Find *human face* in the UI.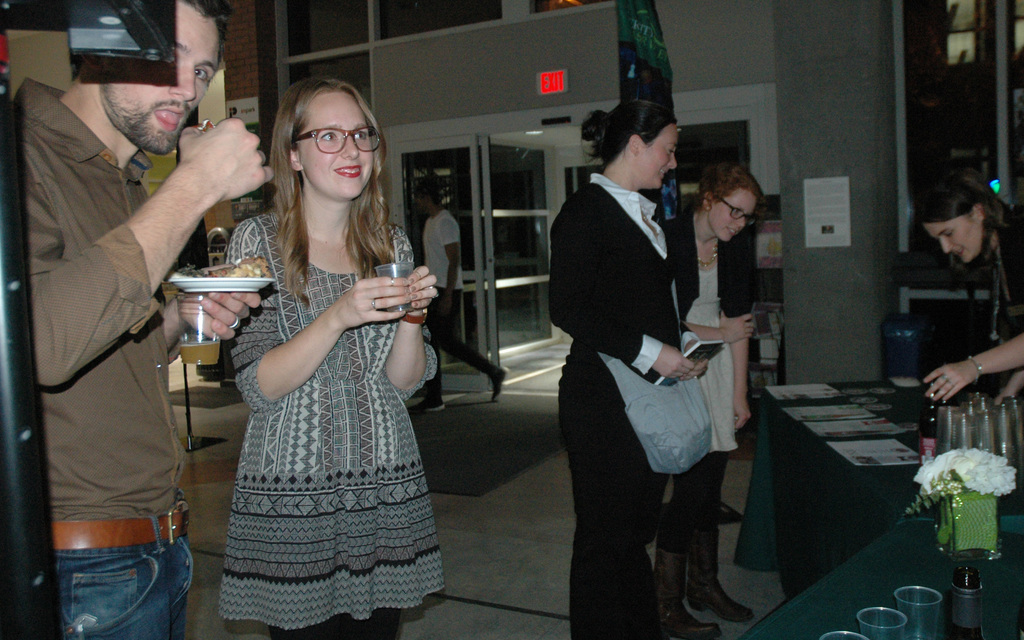
UI element at bbox=[297, 93, 377, 201].
